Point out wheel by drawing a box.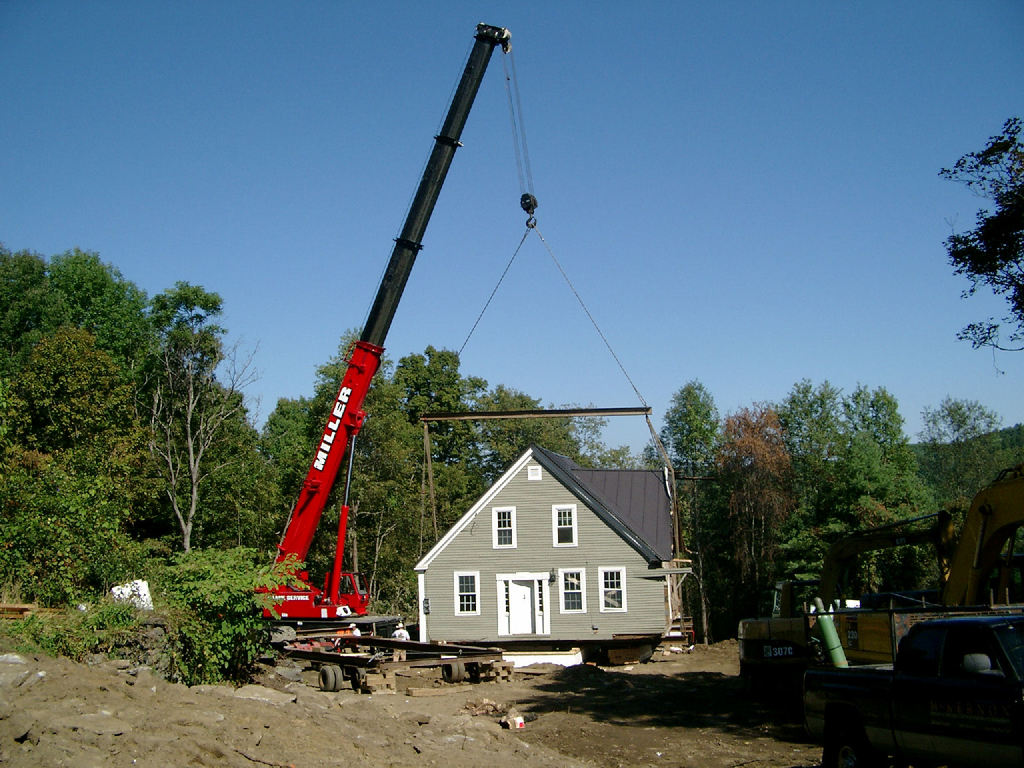
bbox(317, 663, 335, 693).
